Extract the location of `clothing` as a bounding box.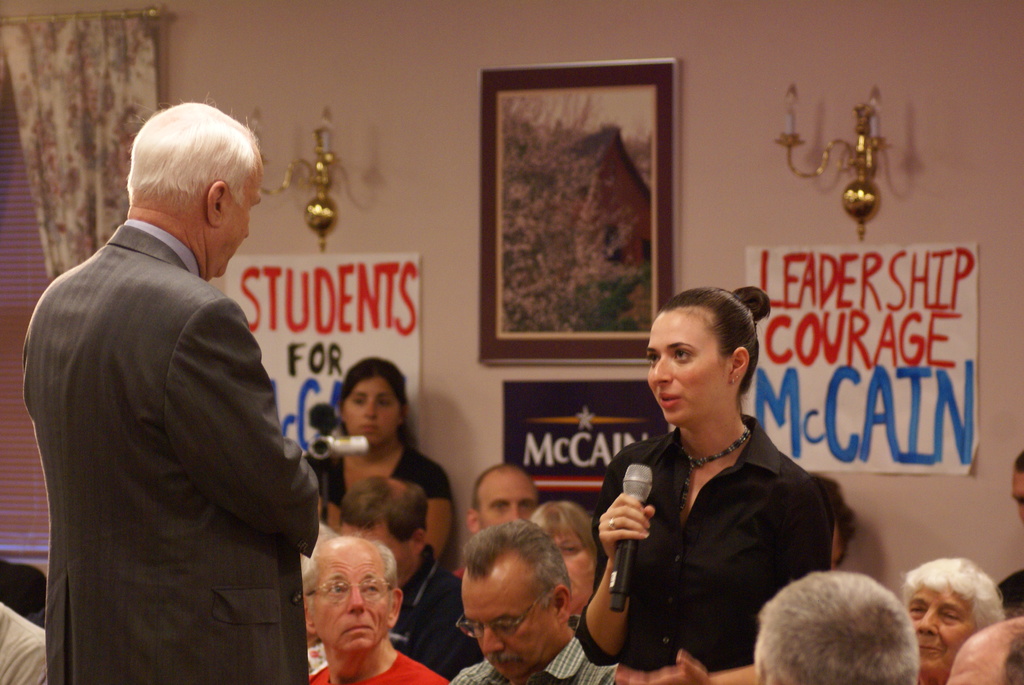
(left=302, top=445, right=453, bottom=510).
